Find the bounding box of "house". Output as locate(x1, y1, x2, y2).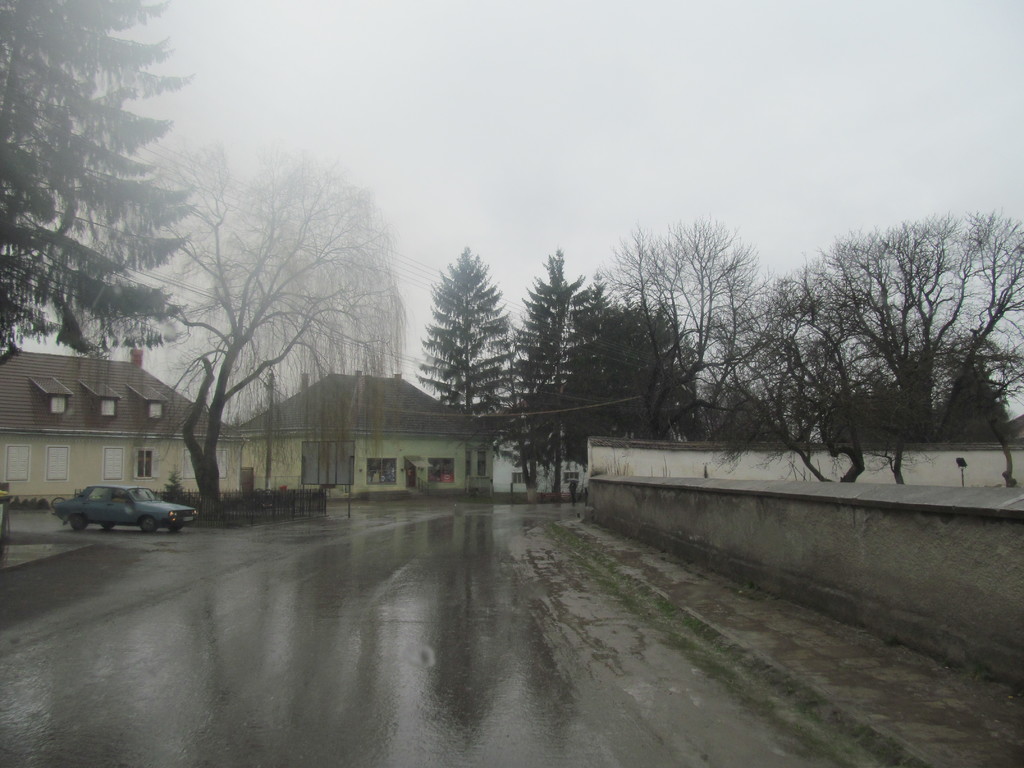
locate(232, 364, 495, 506).
